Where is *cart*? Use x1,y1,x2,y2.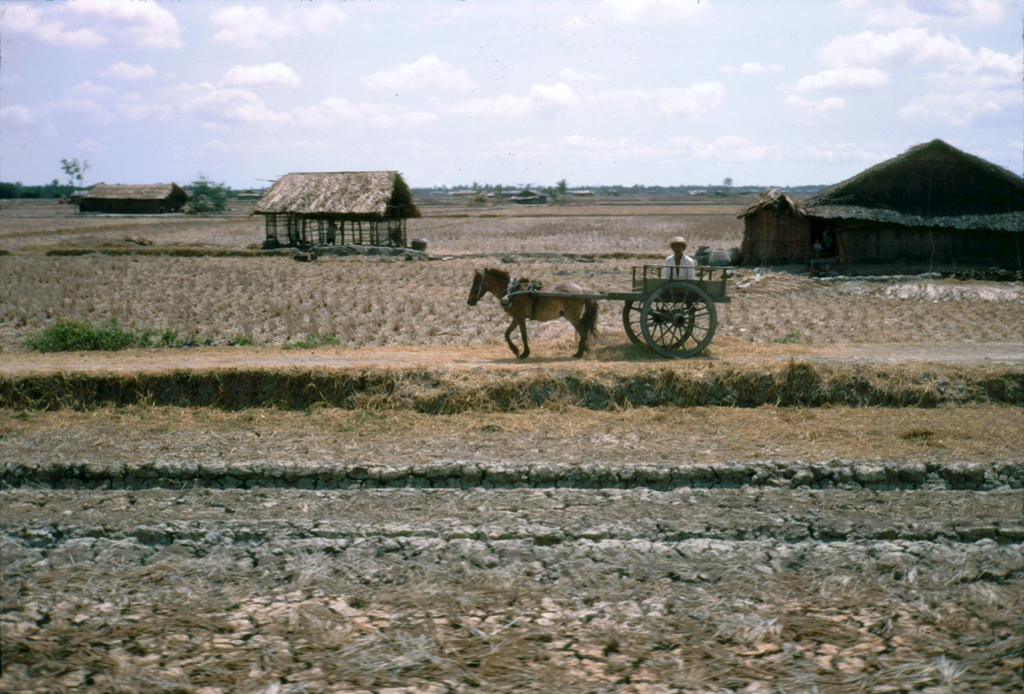
503,264,730,358.
